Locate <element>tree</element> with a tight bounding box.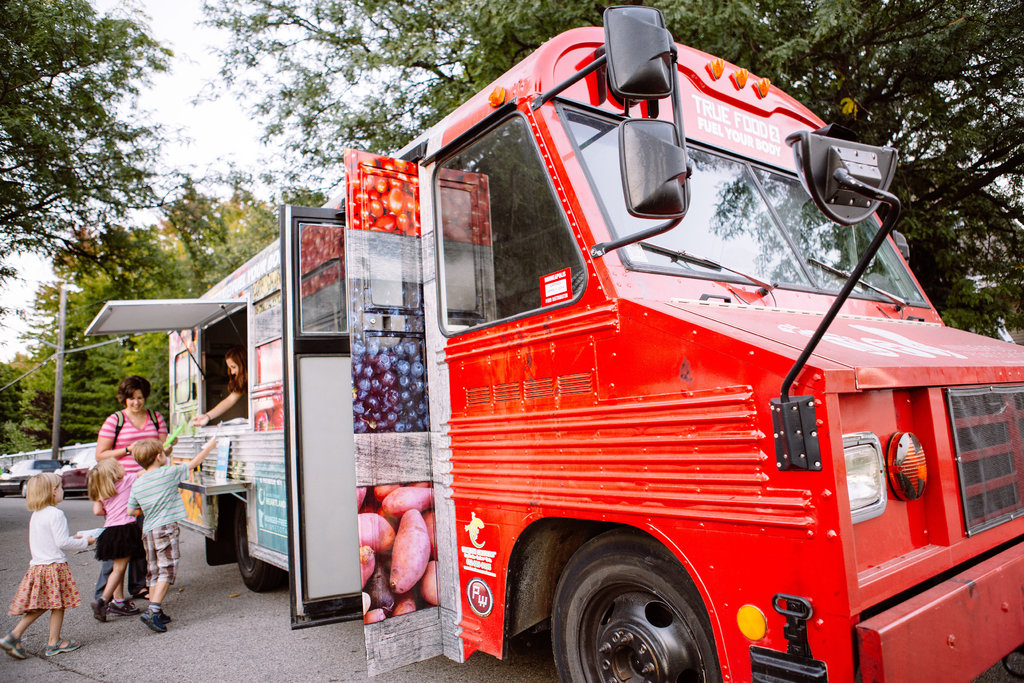
left=0, top=0, right=193, bottom=286.
